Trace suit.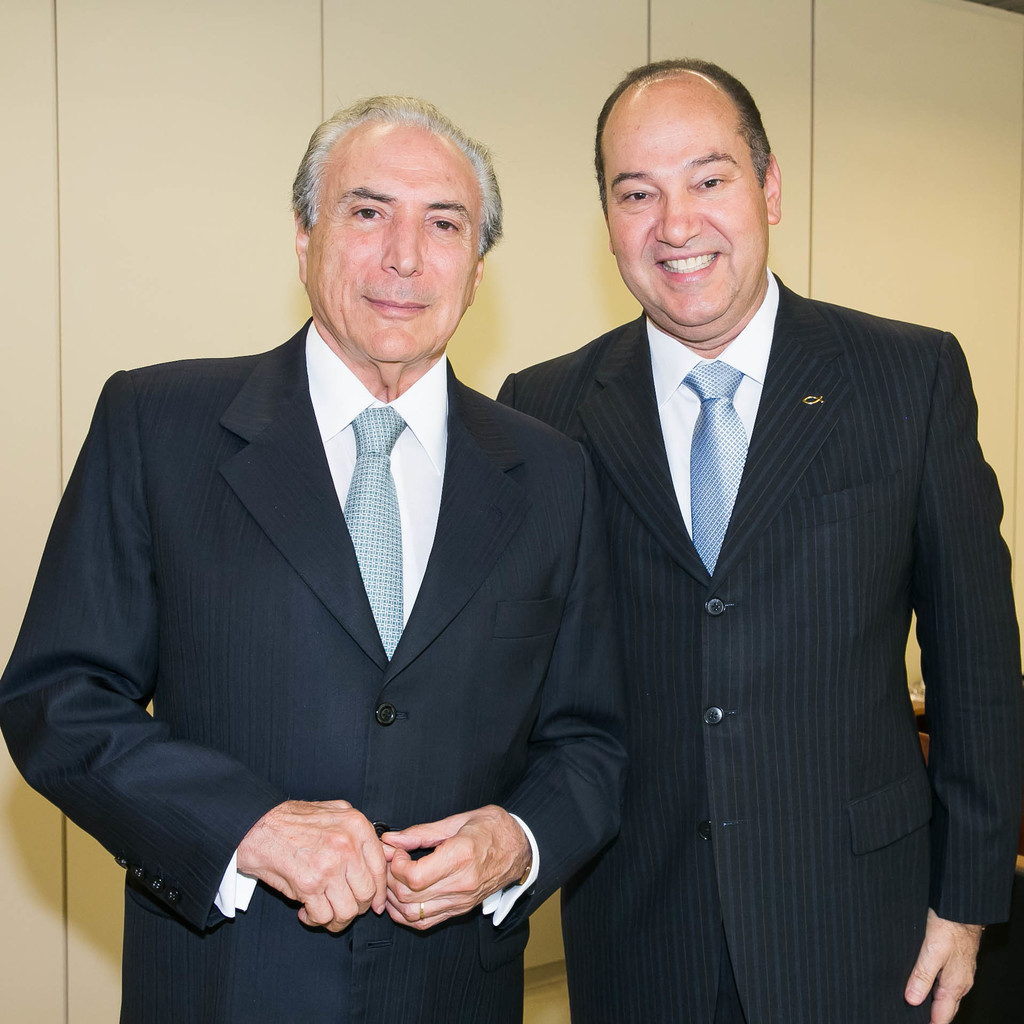
Traced to bbox(36, 173, 628, 997).
